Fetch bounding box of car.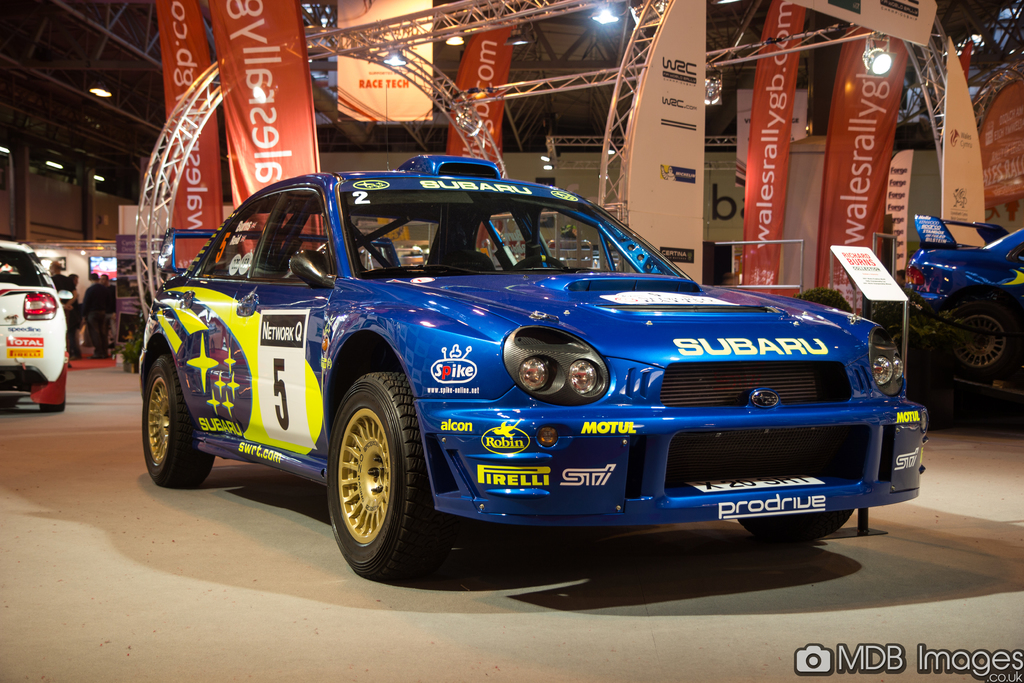
Bbox: (left=137, top=152, right=929, bottom=584).
